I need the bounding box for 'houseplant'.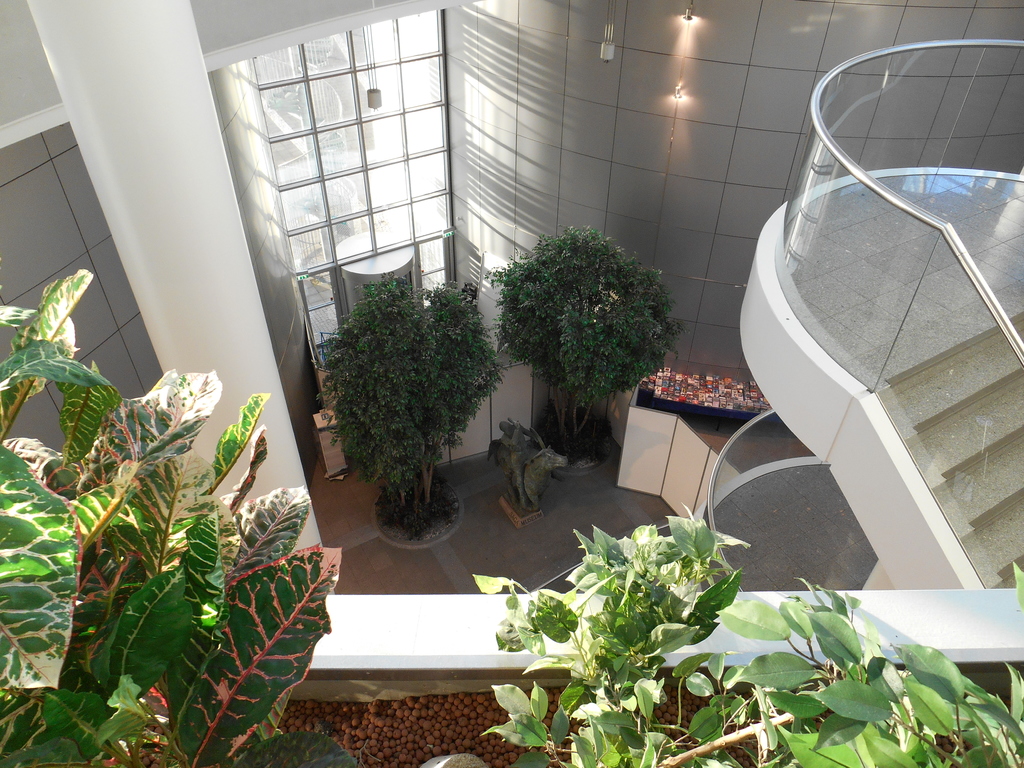
Here it is: [x1=0, y1=276, x2=346, y2=758].
